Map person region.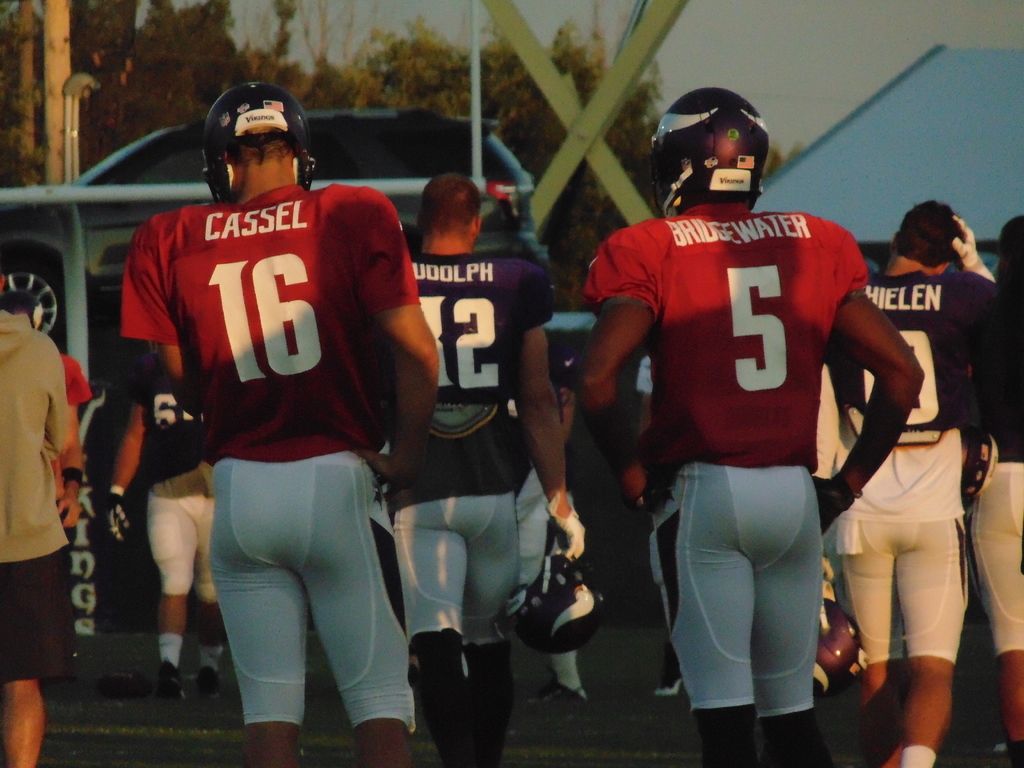
Mapped to [x1=0, y1=269, x2=95, y2=536].
